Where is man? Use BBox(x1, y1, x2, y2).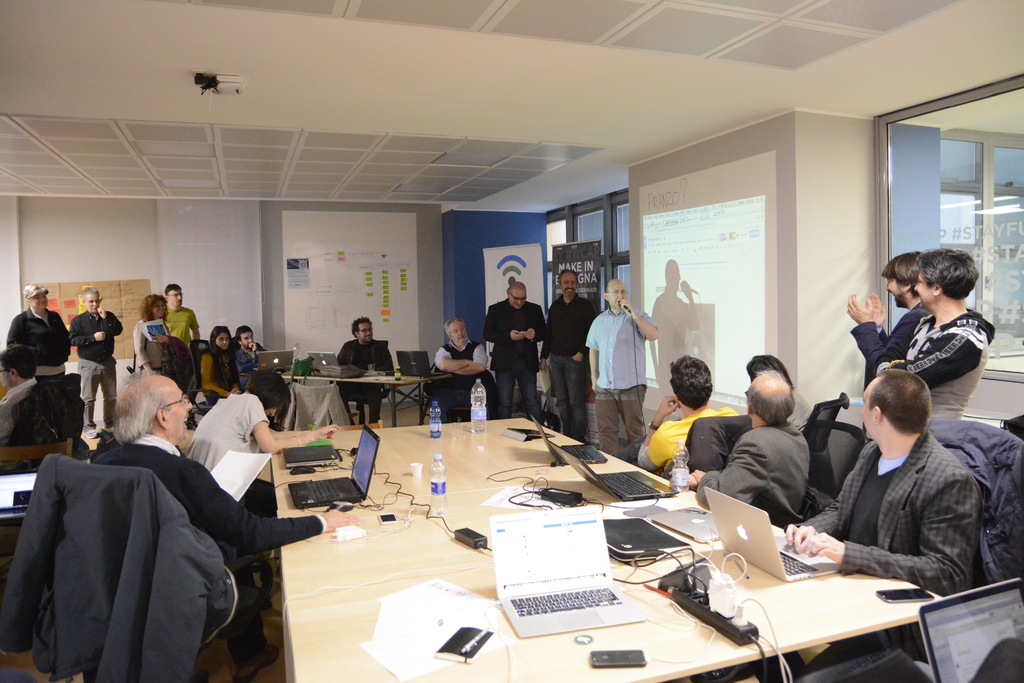
BBox(637, 350, 748, 472).
